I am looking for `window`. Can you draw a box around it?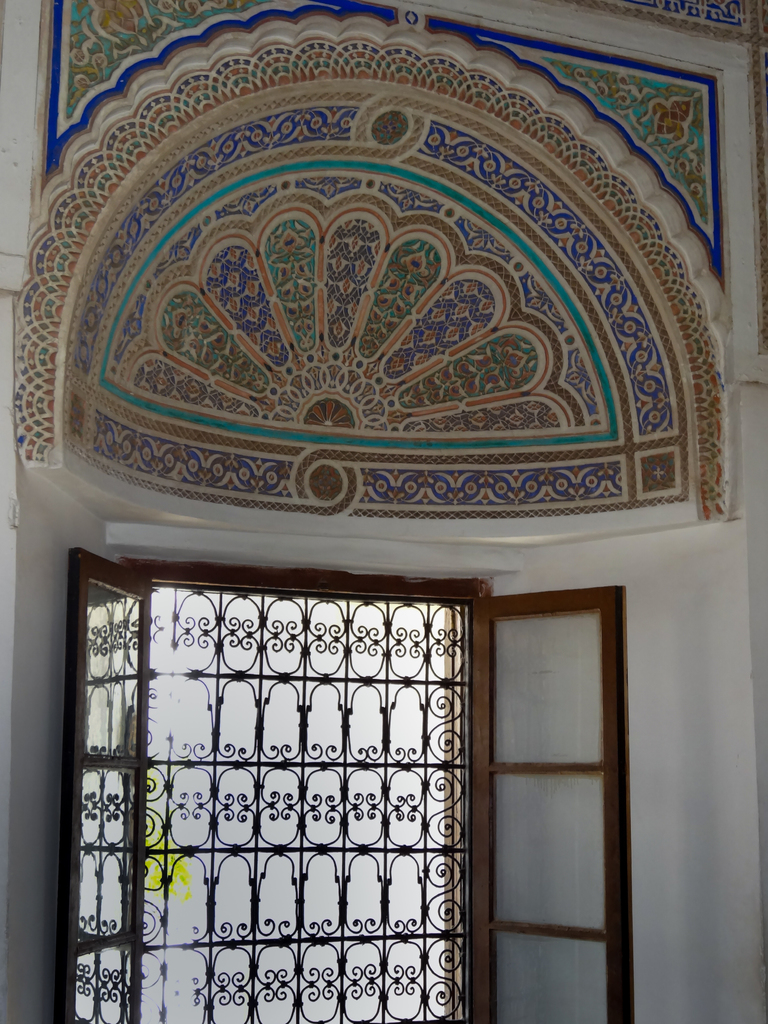
Sure, the bounding box is {"x1": 301, "y1": 851, "x2": 387, "y2": 940}.
